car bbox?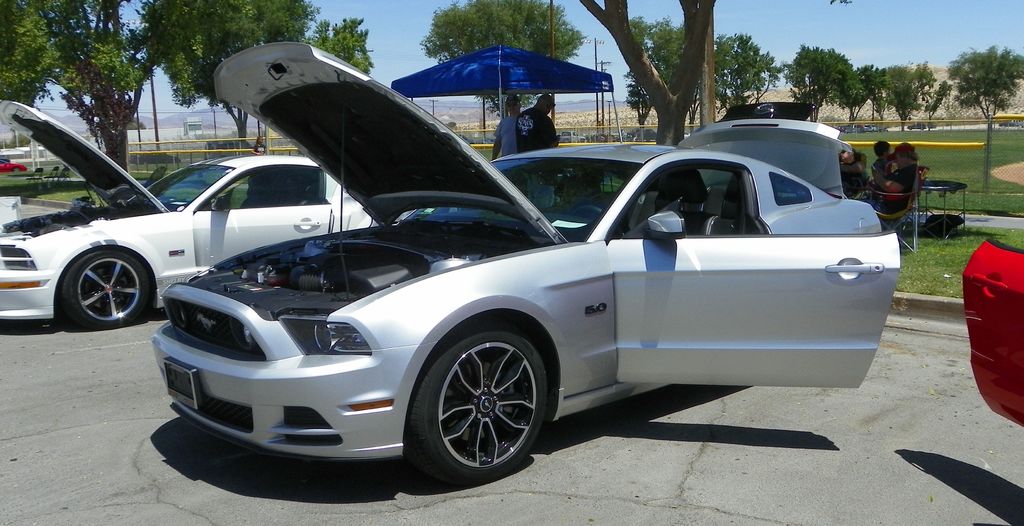
<region>0, 155, 28, 174</region>
